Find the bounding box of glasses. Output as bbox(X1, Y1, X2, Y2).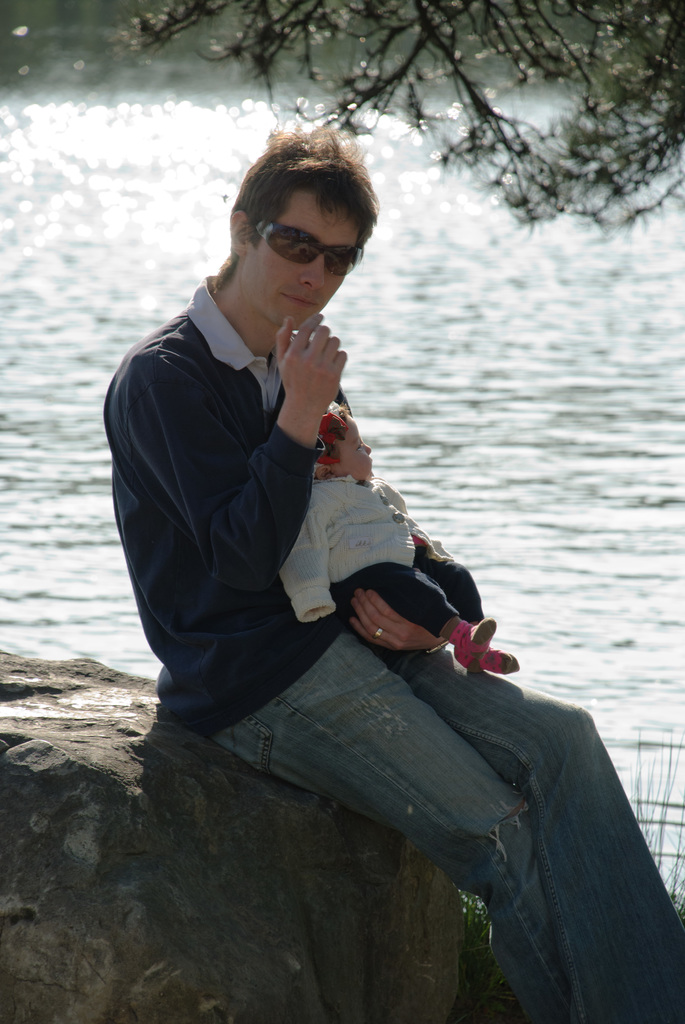
bbox(249, 220, 368, 271).
